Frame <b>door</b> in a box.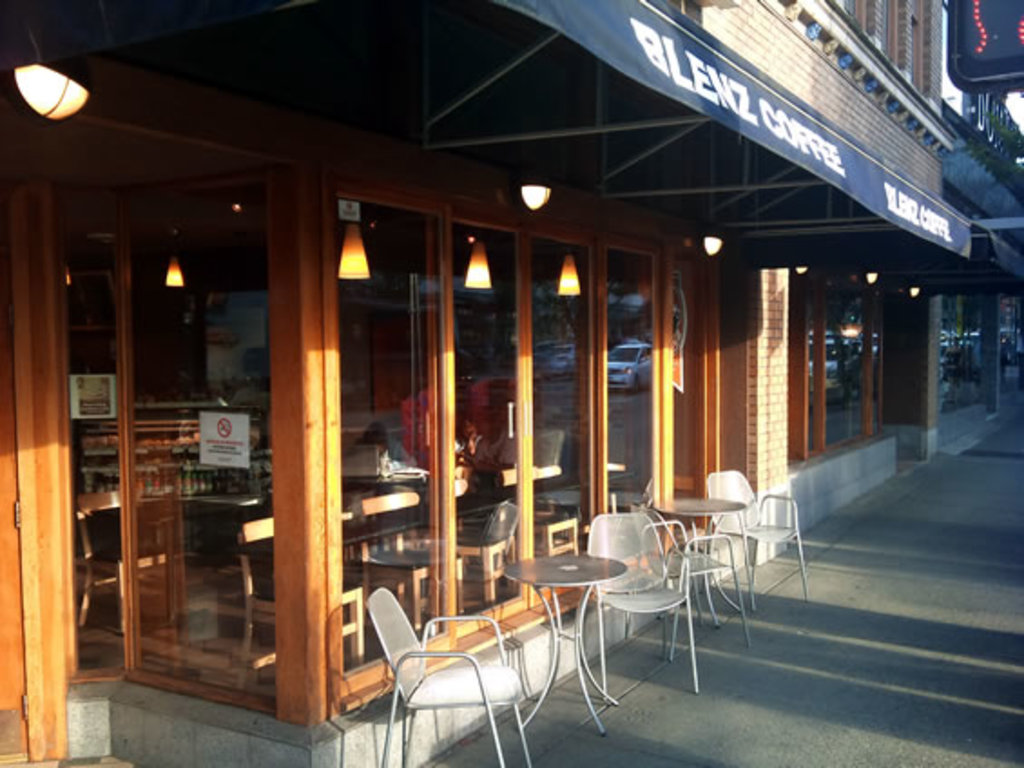
{"left": 111, "top": 201, "right": 379, "bottom": 714}.
